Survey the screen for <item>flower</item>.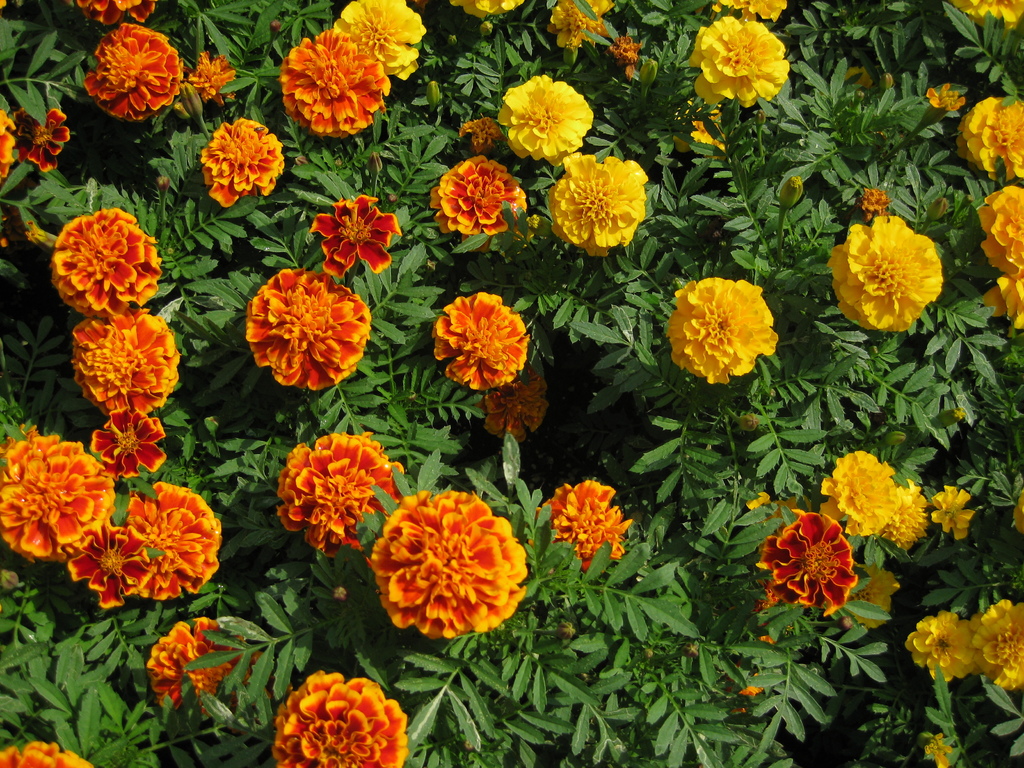
Survey found: 689,12,792,104.
